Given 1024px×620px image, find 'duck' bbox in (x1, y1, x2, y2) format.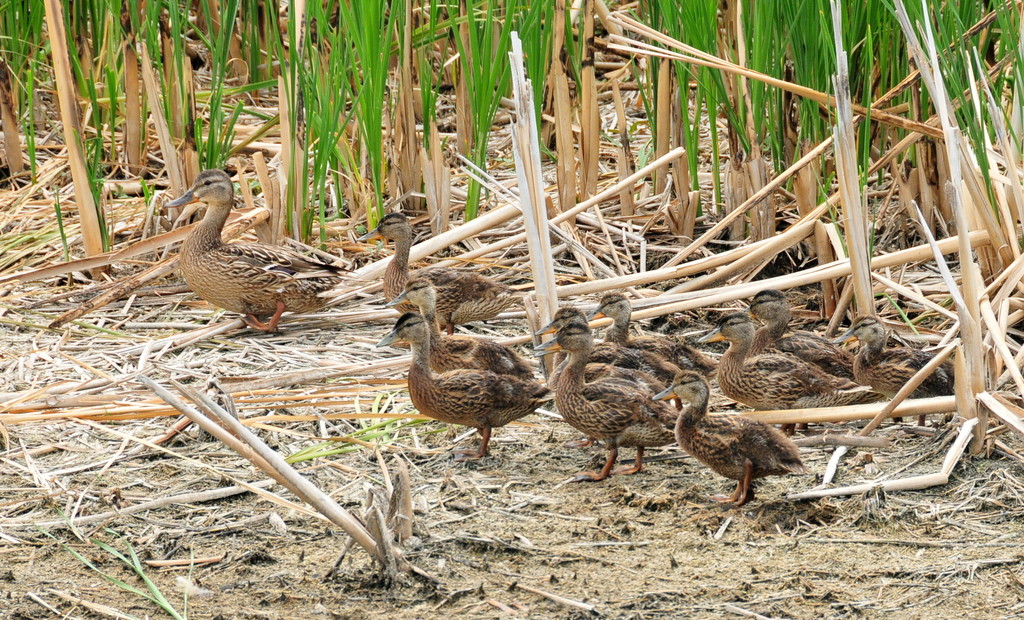
(831, 315, 963, 447).
